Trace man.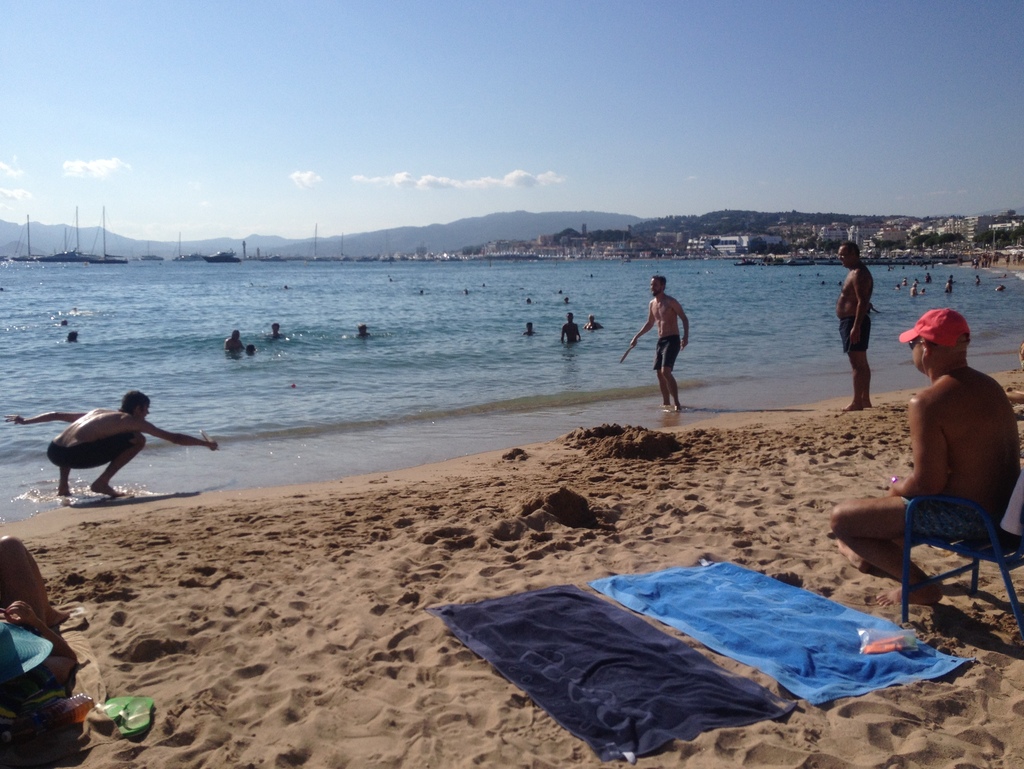
Traced to bbox=(826, 311, 1021, 606).
